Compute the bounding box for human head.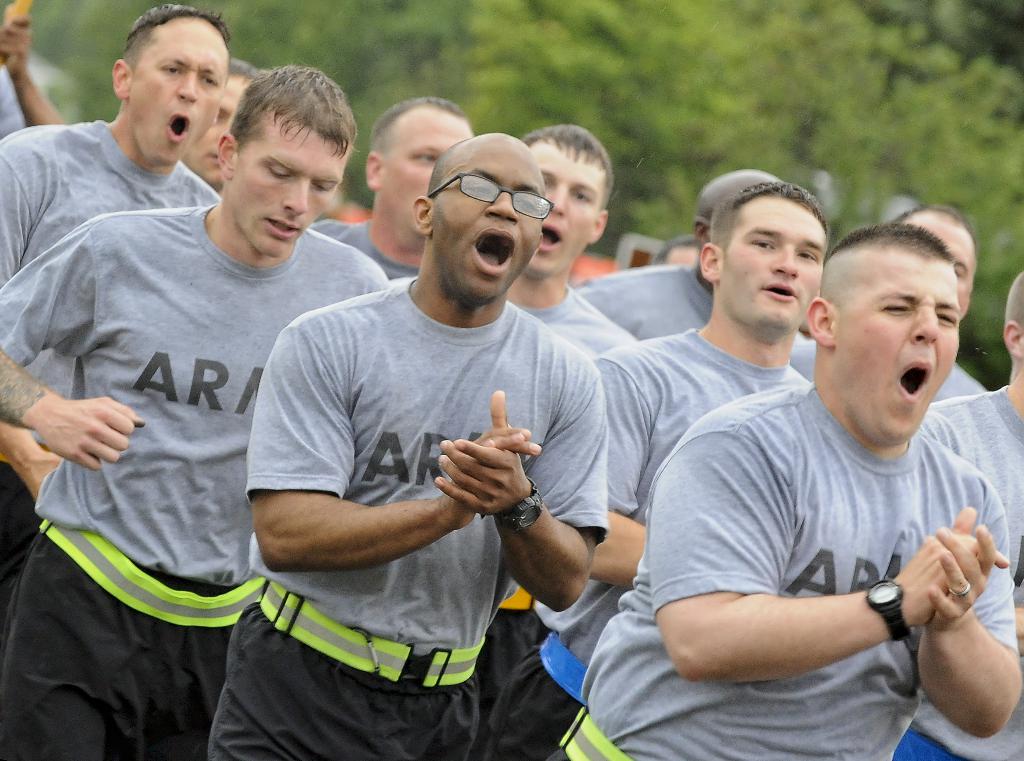
[left=651, top=231, right=700, bottom=268].
